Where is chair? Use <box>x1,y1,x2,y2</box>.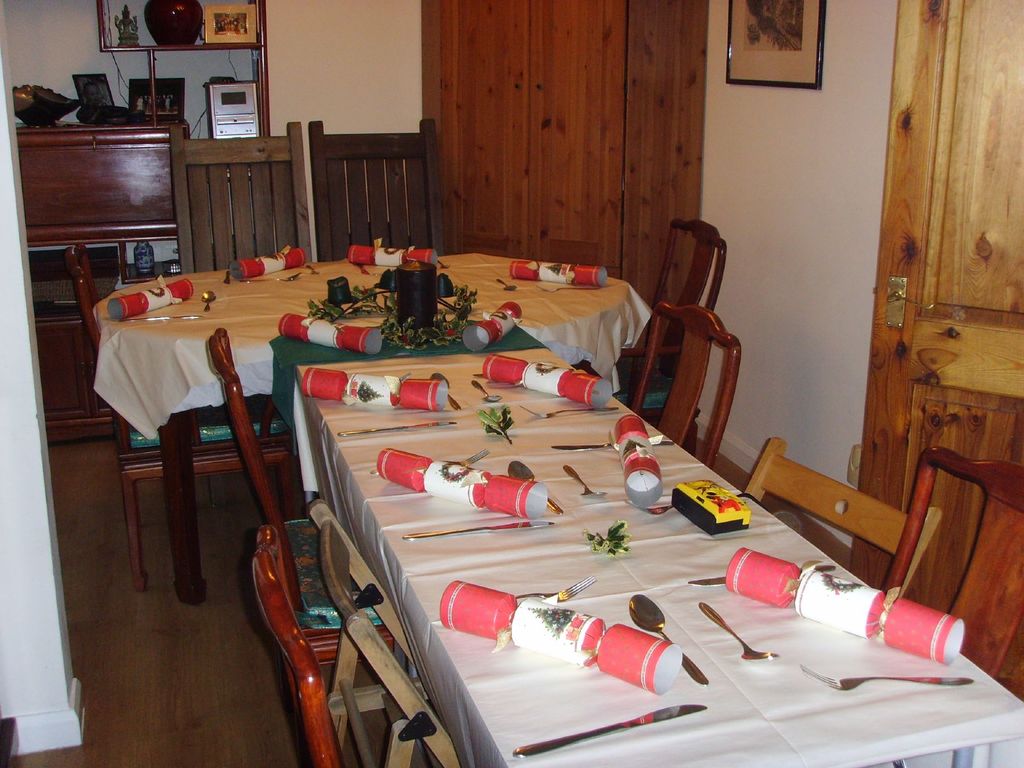
<box>300,495,459,767</box>.
